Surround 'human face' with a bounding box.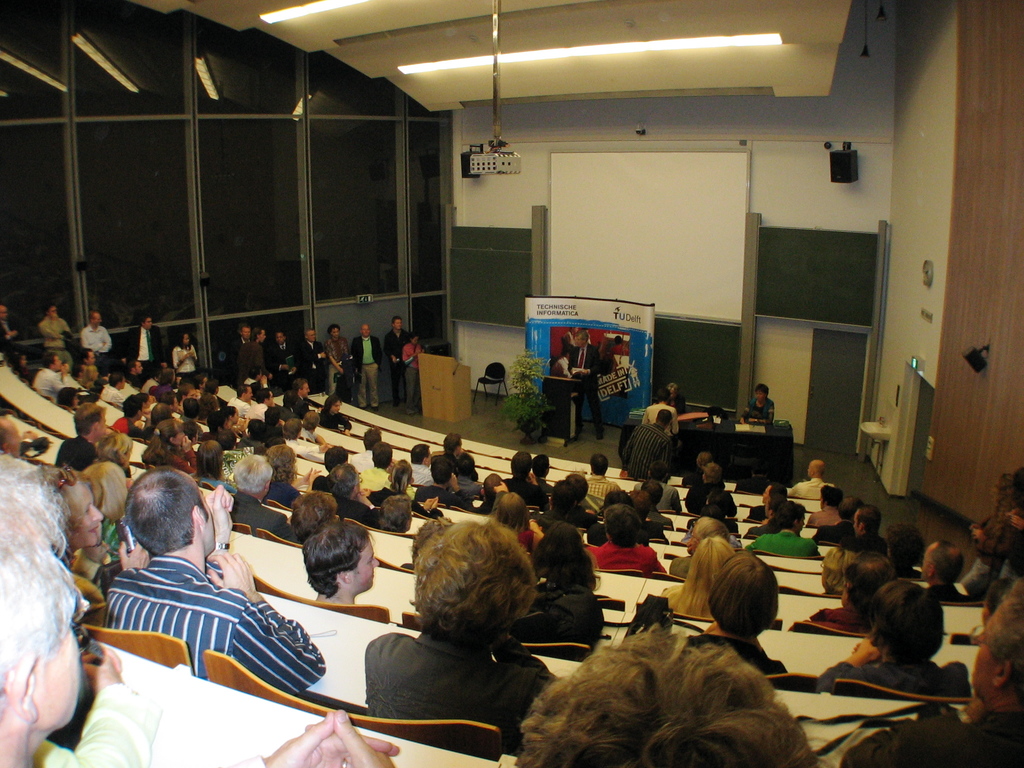
[310,332,314,338].
